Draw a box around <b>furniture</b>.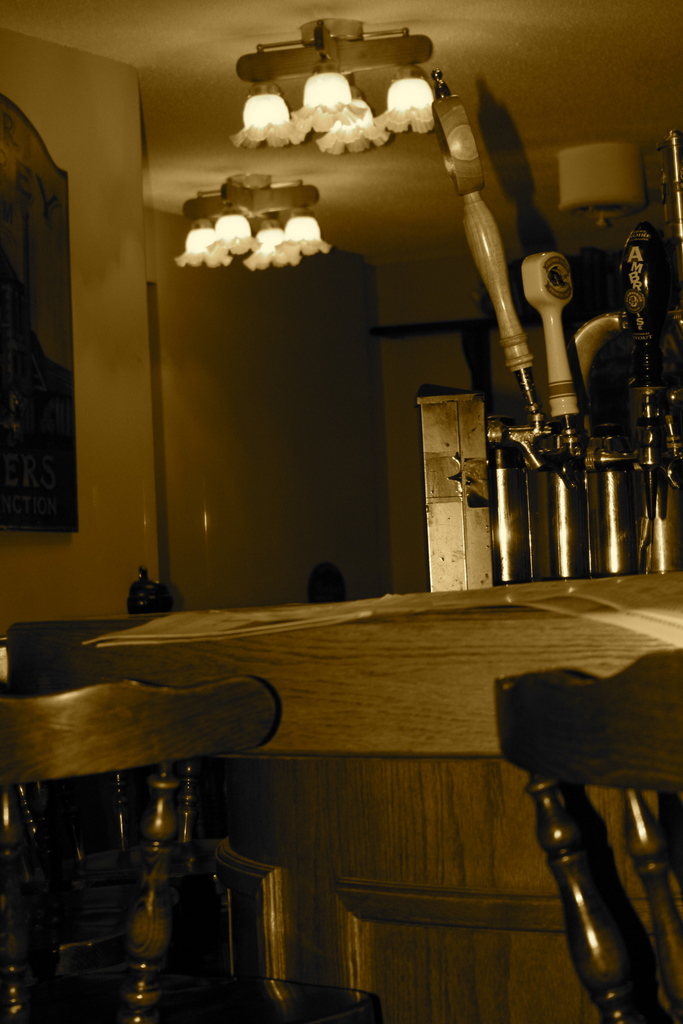
<bbox>0, 682, 286, 1023</bbox>.
